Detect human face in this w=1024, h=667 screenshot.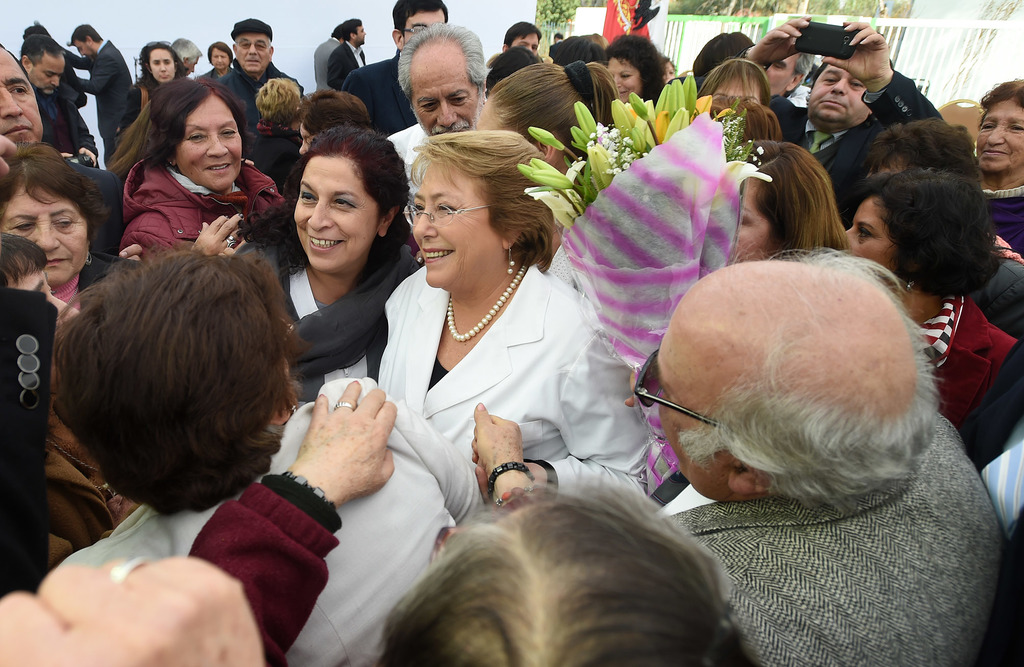
Detection: 1, 184, 86, 286.
